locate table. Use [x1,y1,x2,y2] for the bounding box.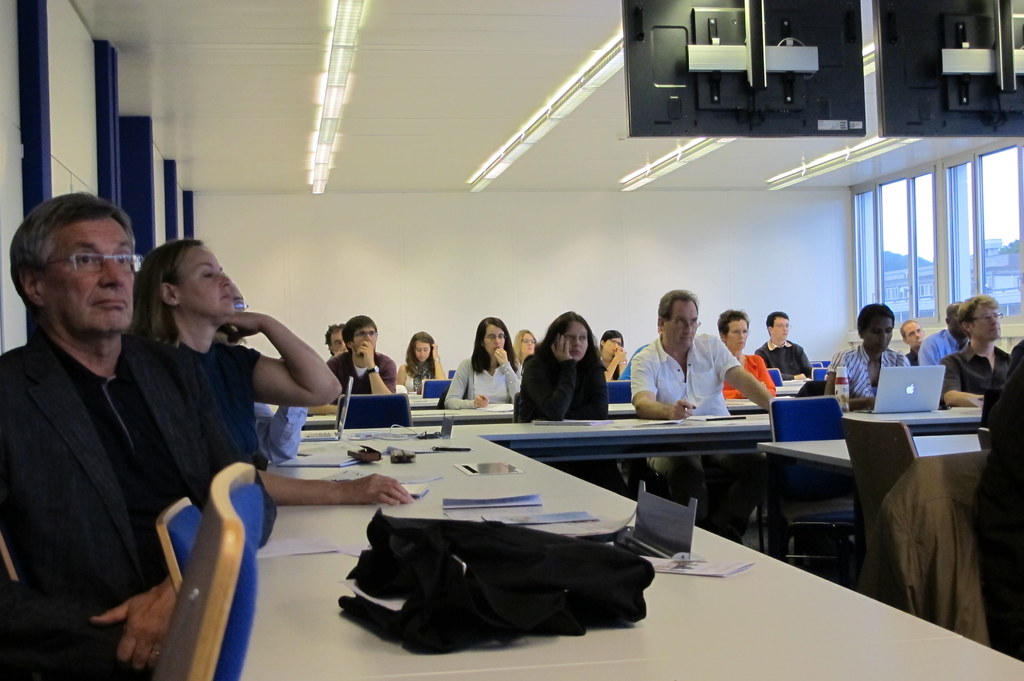
[245,412,1023,680].
